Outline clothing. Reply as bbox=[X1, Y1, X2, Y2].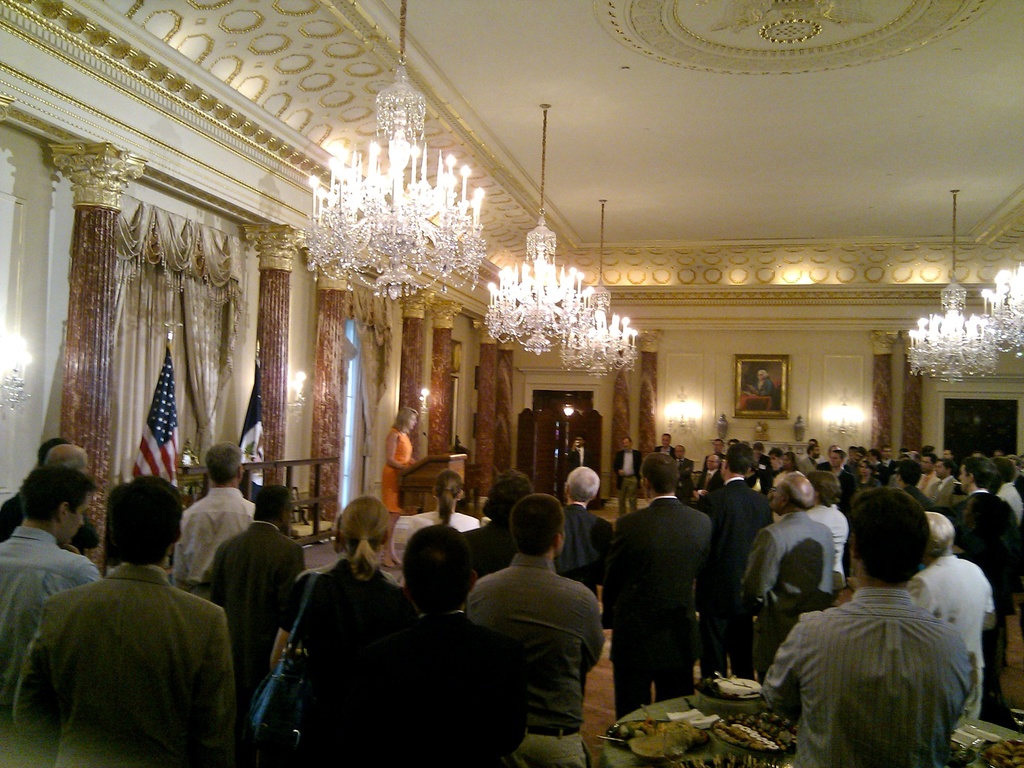
bbox=[856, 475, 876, 492].
